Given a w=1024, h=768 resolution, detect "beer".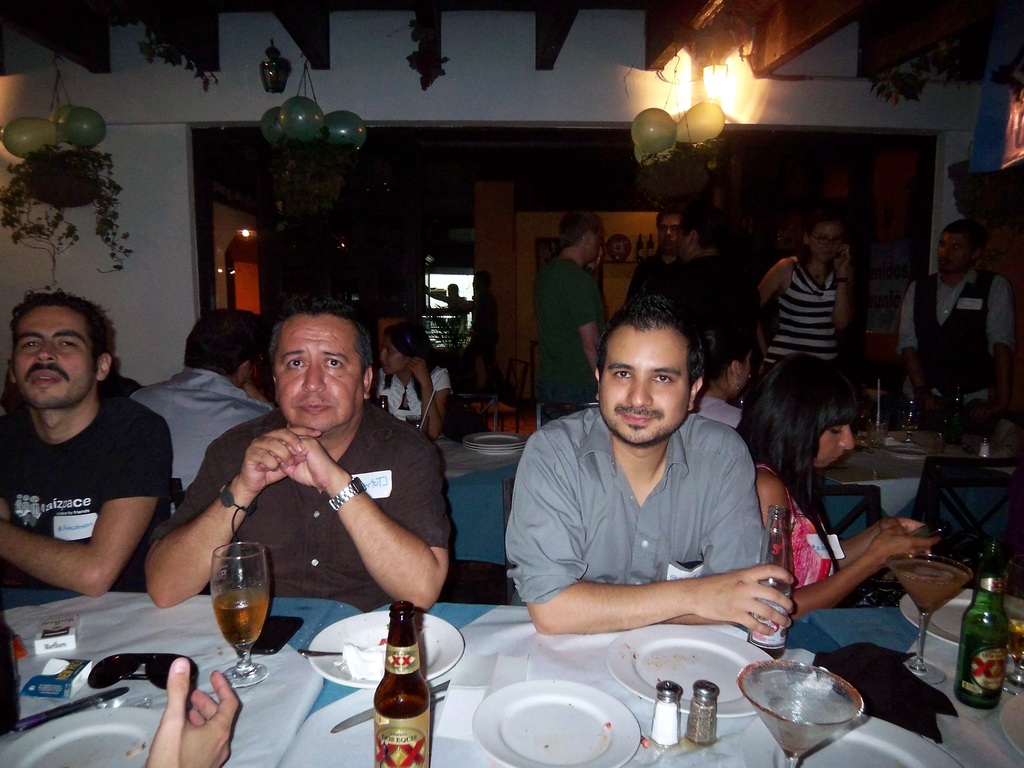
(left=952, top=536, right=1005, bottom=710).
